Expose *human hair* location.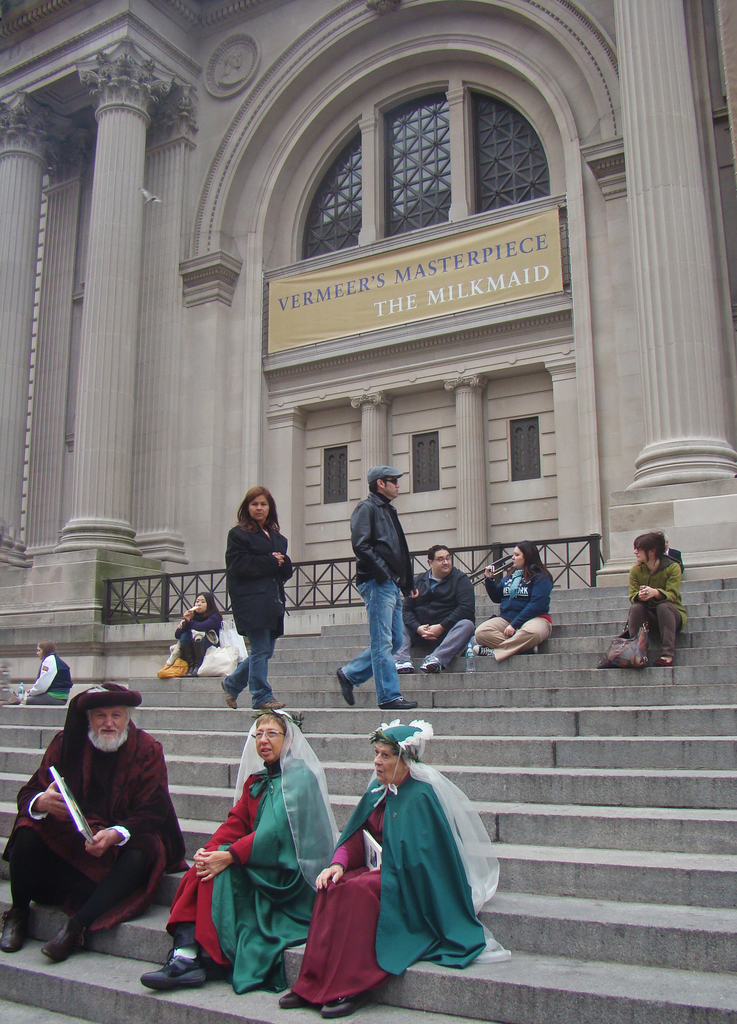
Exposed at bbox=(632, 529, 667, 566).
